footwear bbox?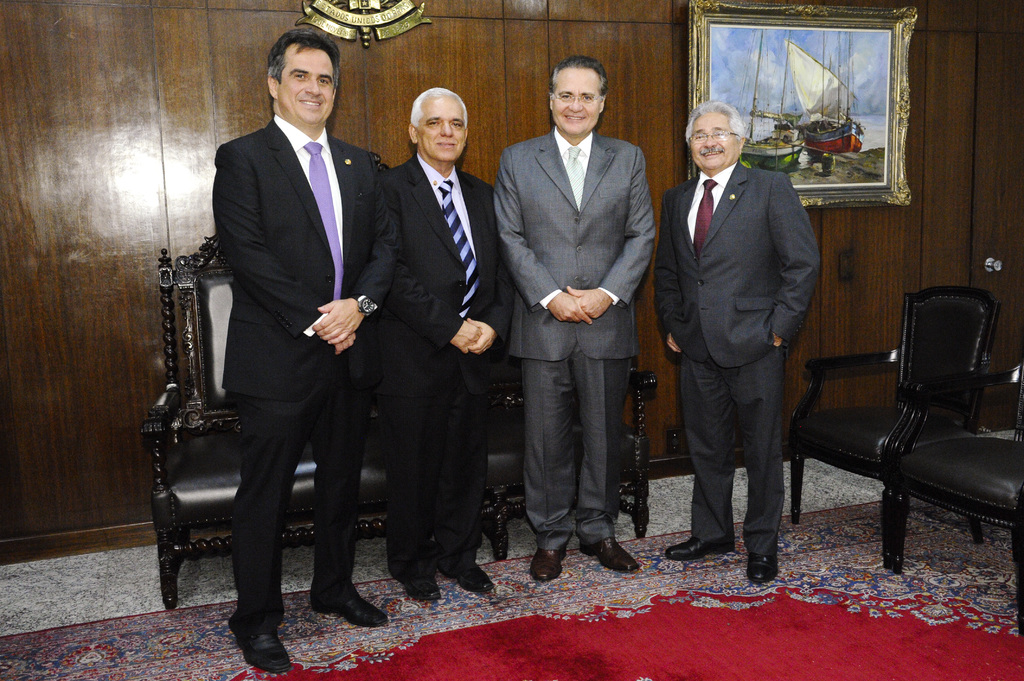
<bbox>317, 589, 387, 629</bbox>
